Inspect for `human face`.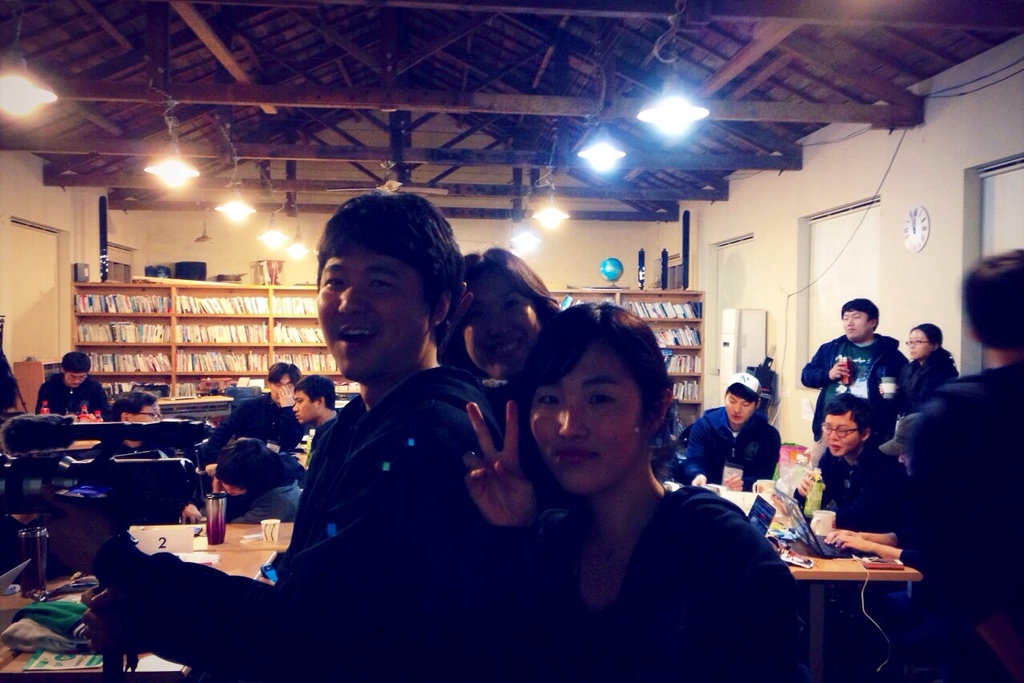
Inspection: 295 391 314 423.
